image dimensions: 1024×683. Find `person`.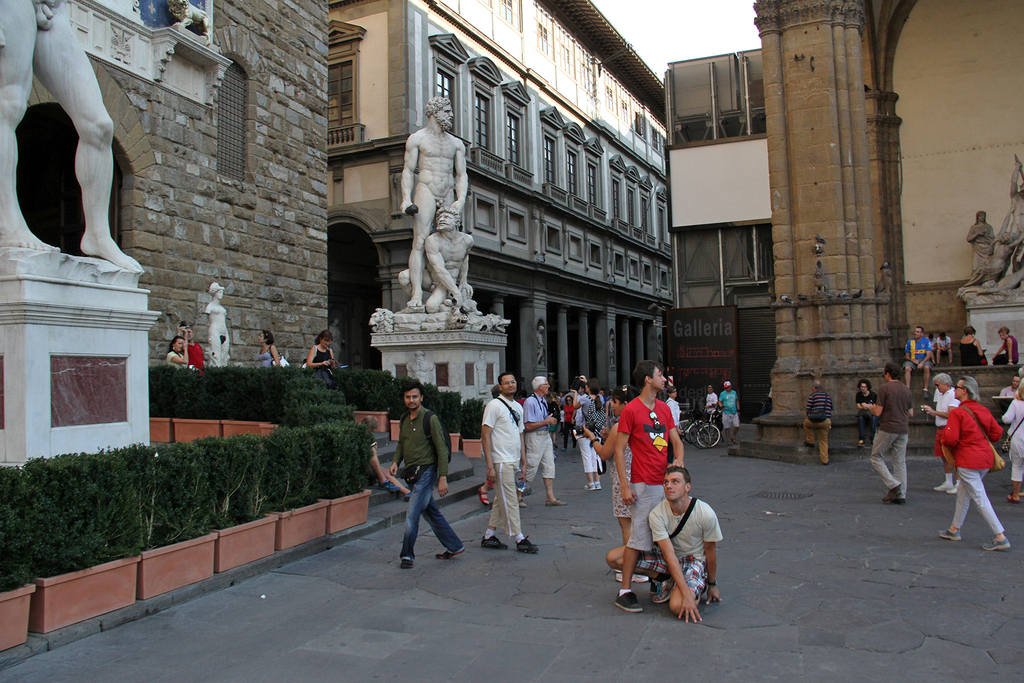
<bbox>522, 366, 557, 506</bbox>.
